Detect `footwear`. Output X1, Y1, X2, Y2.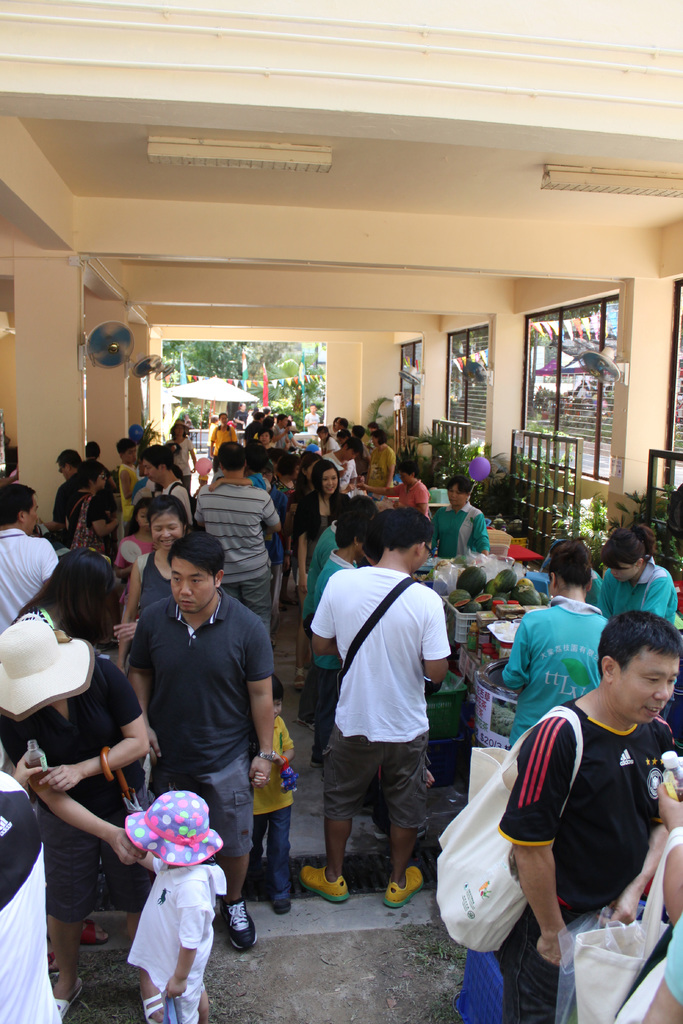
55, 973, 88, 1016.
